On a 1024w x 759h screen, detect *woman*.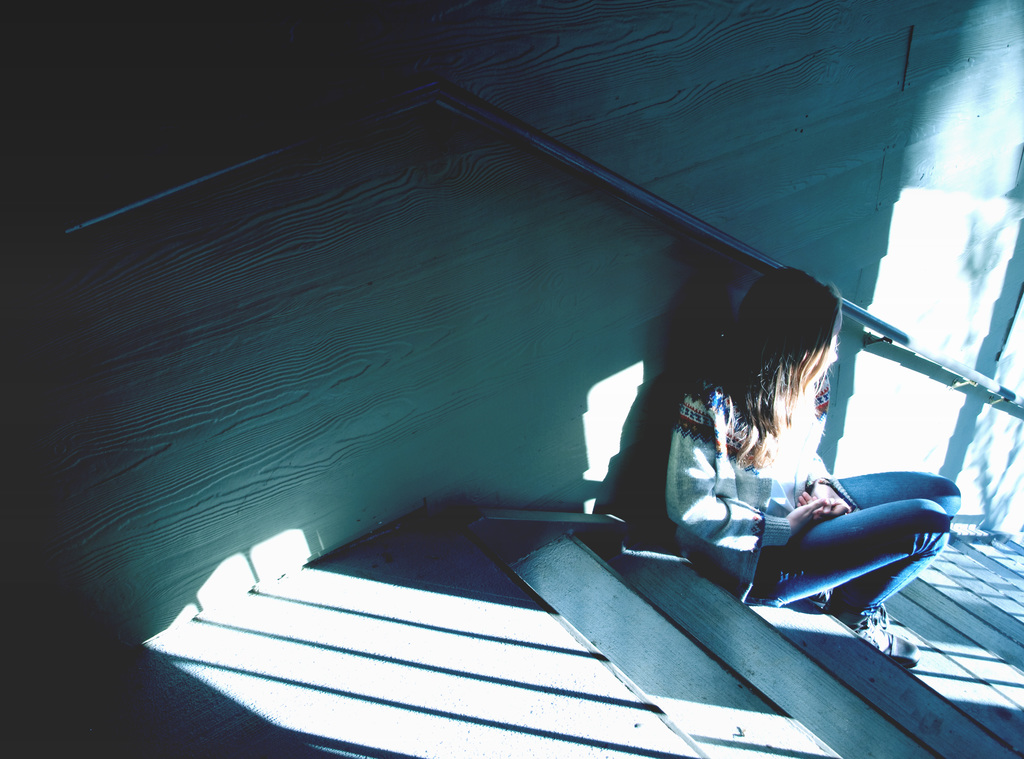
box(639, 241, 952, 653).
